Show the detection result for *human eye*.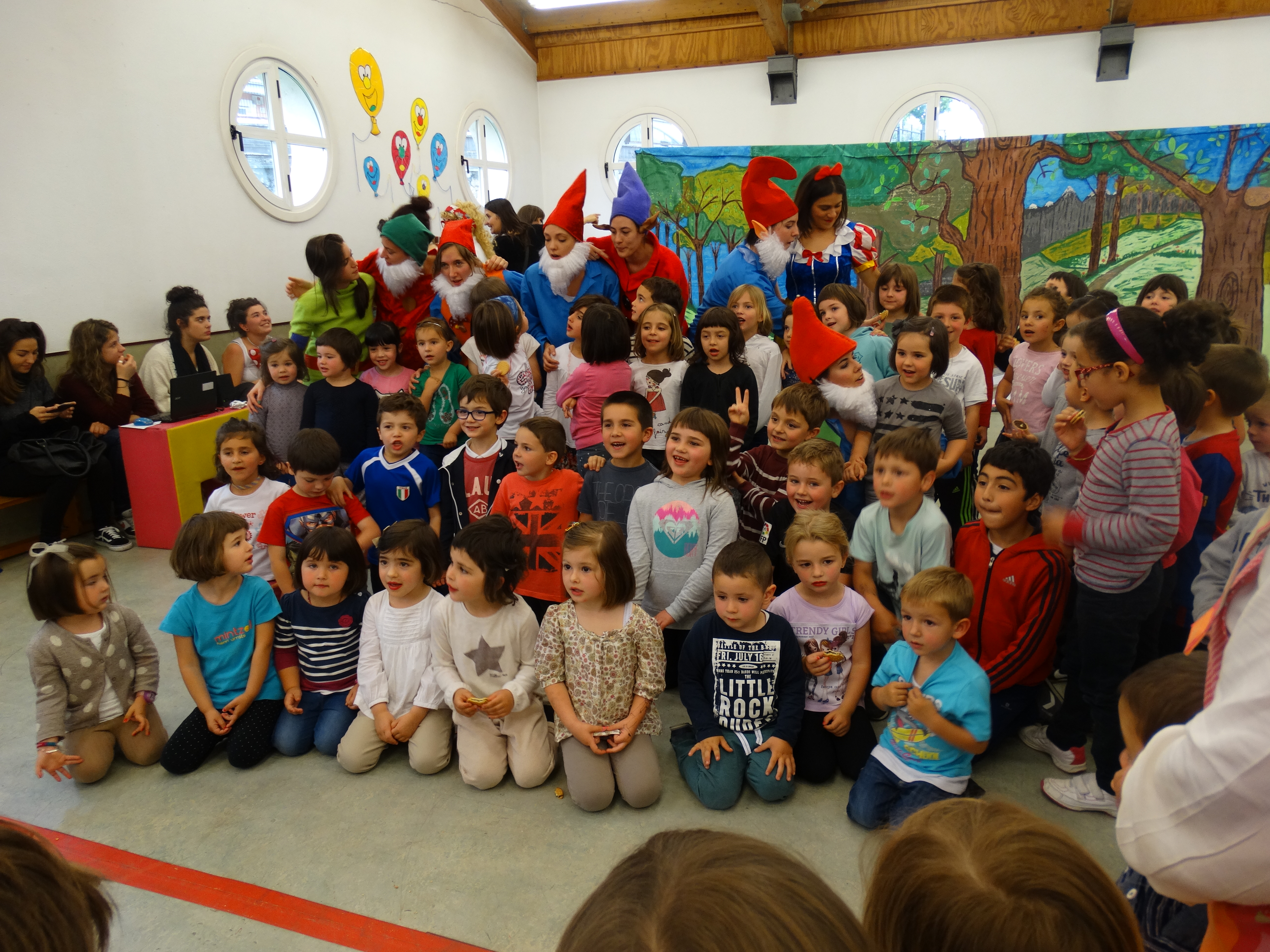
bbox=(181, 146, 184, 147).
